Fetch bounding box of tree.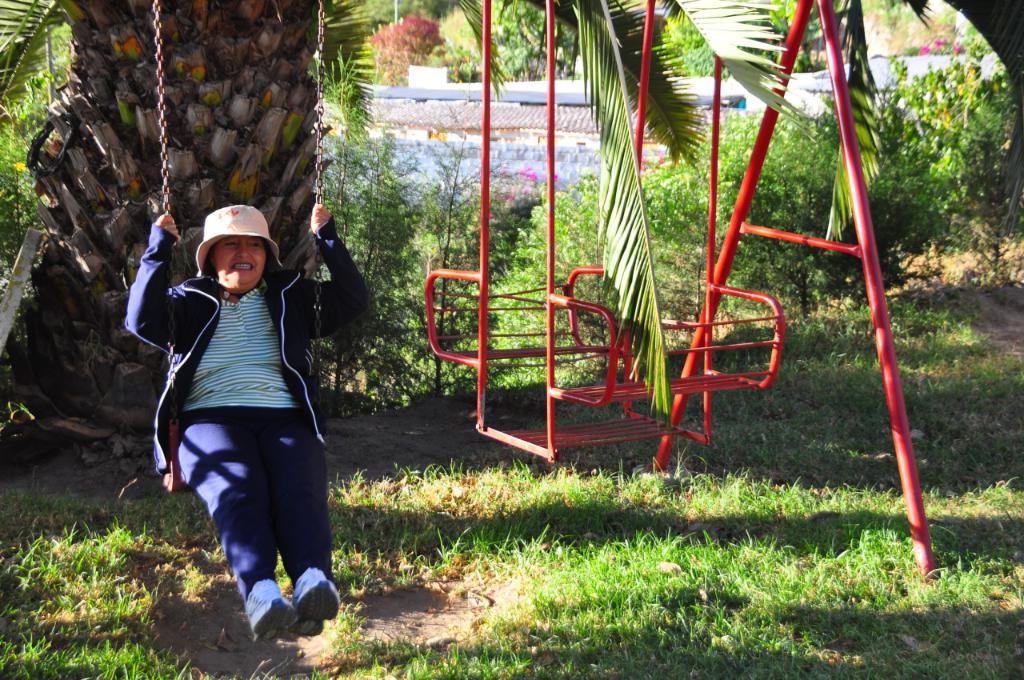
Bbox: [884, 0, 1023, 286].
